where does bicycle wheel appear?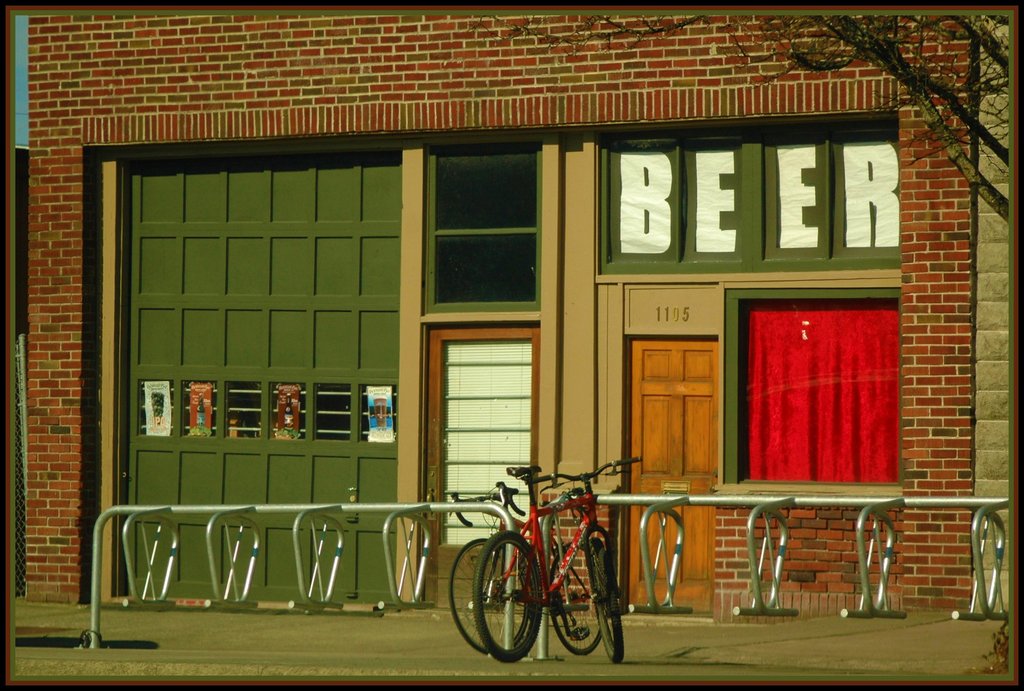
Appears at (588, 537, 624, 663).
